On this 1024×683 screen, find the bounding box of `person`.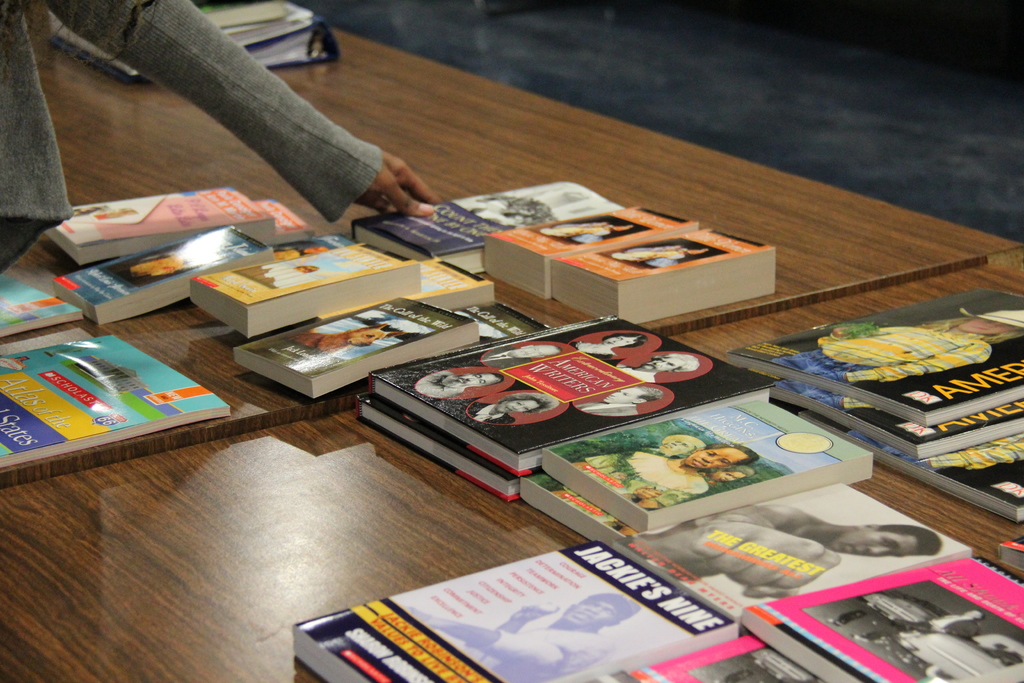
Bounding box: {"x1": 476, "y1": 390, "x2": 552, "y2": 427}.
